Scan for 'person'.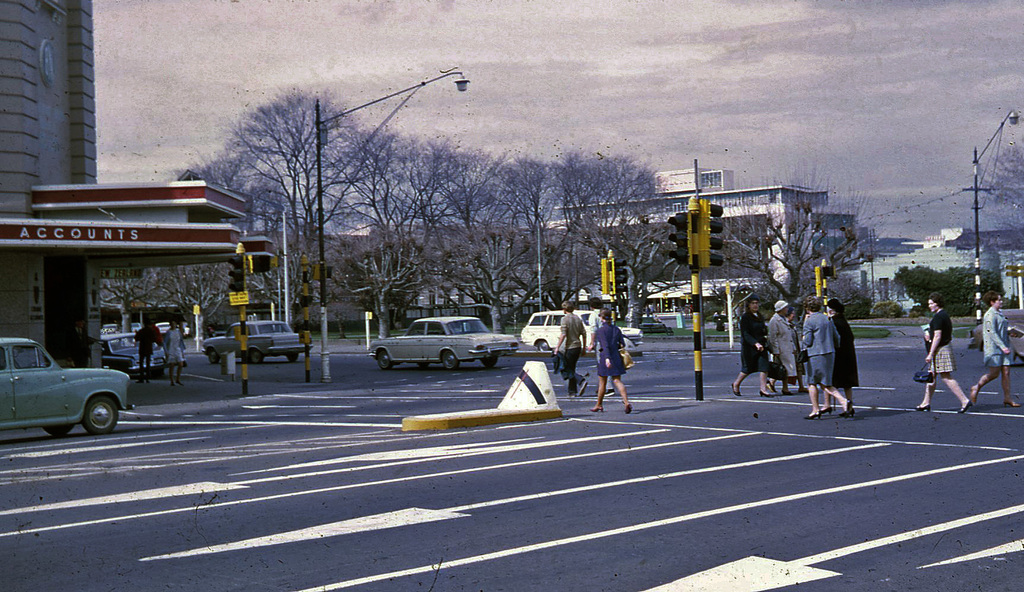
Scan result: 595, 305, 633, 413.
